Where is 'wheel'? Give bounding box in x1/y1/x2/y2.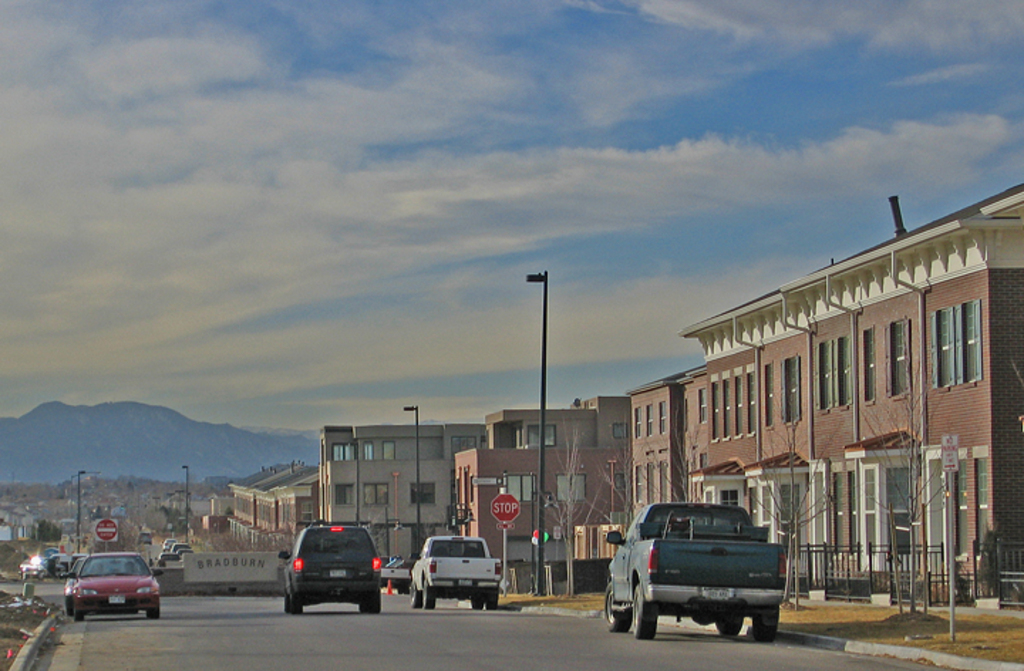
367/590/384/611.
